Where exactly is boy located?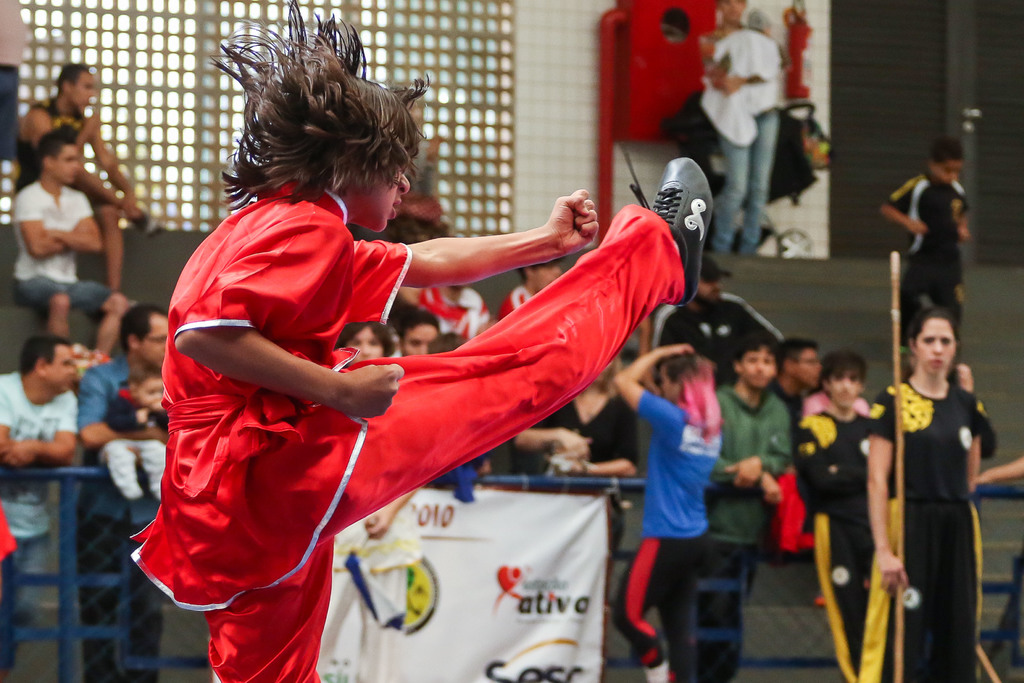
Its bounding box is crop(95, 366, 184, 498).
